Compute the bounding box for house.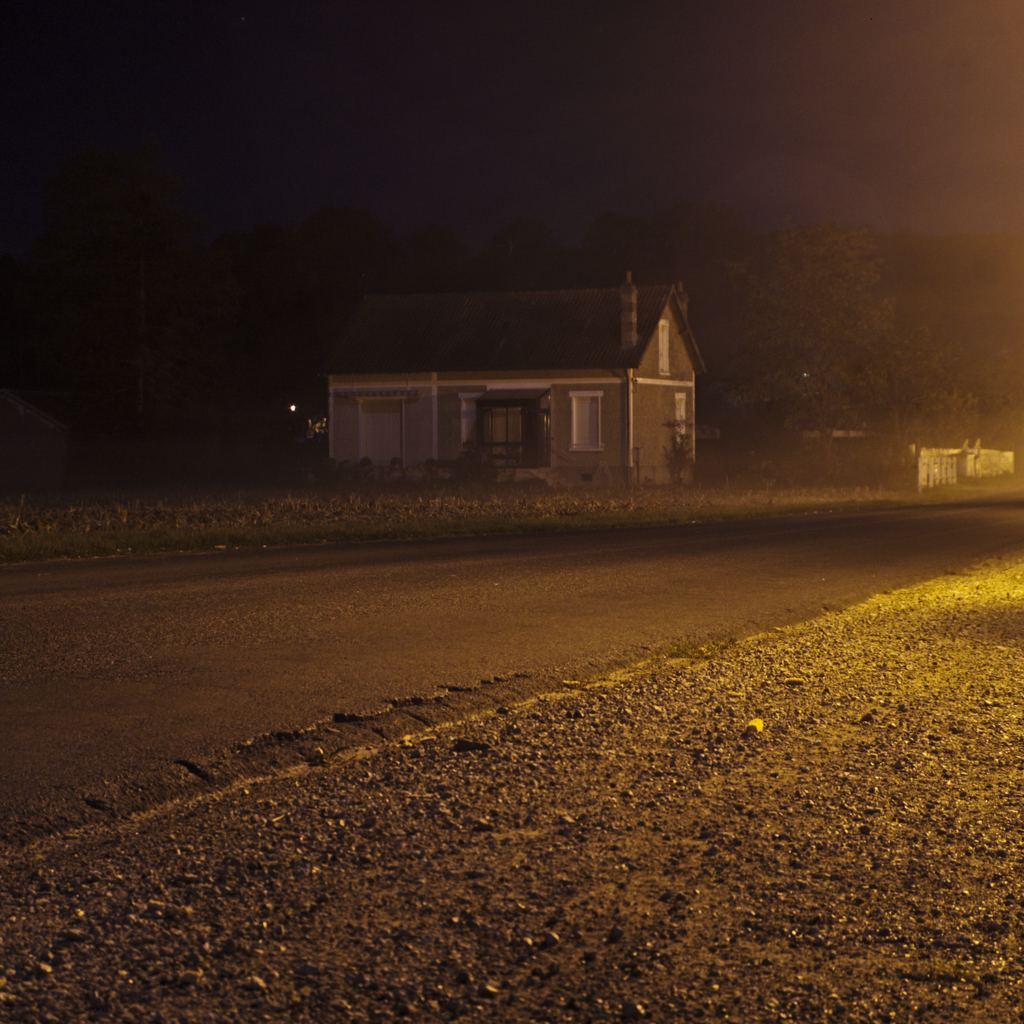
805 424 1022 488.
